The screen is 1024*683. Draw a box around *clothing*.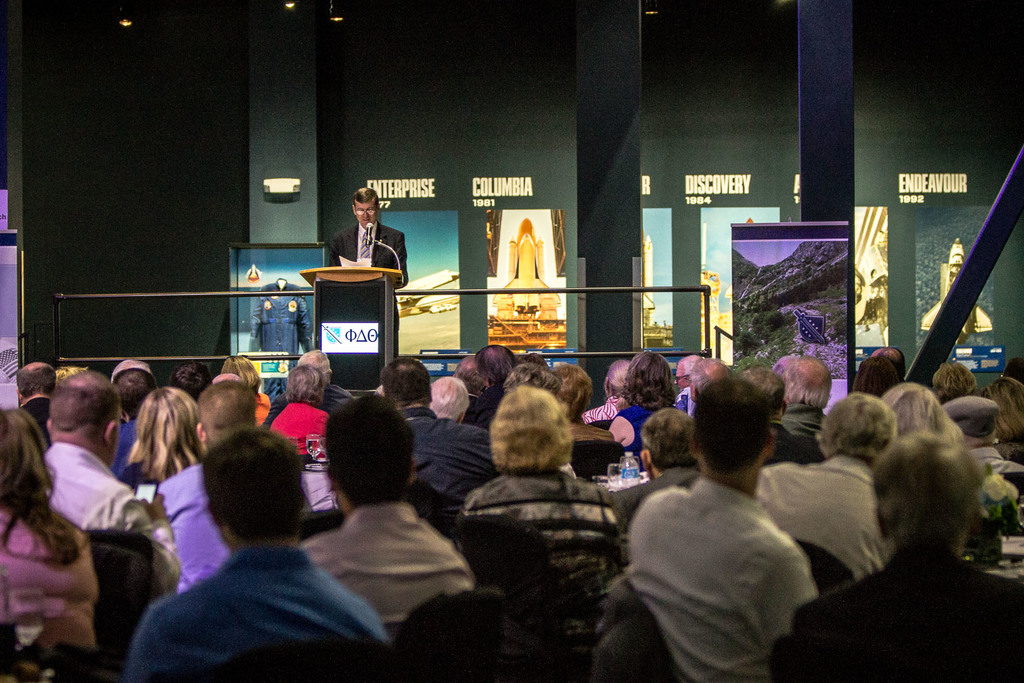
[x1=268, y1=395, x2=338, y2=514].
